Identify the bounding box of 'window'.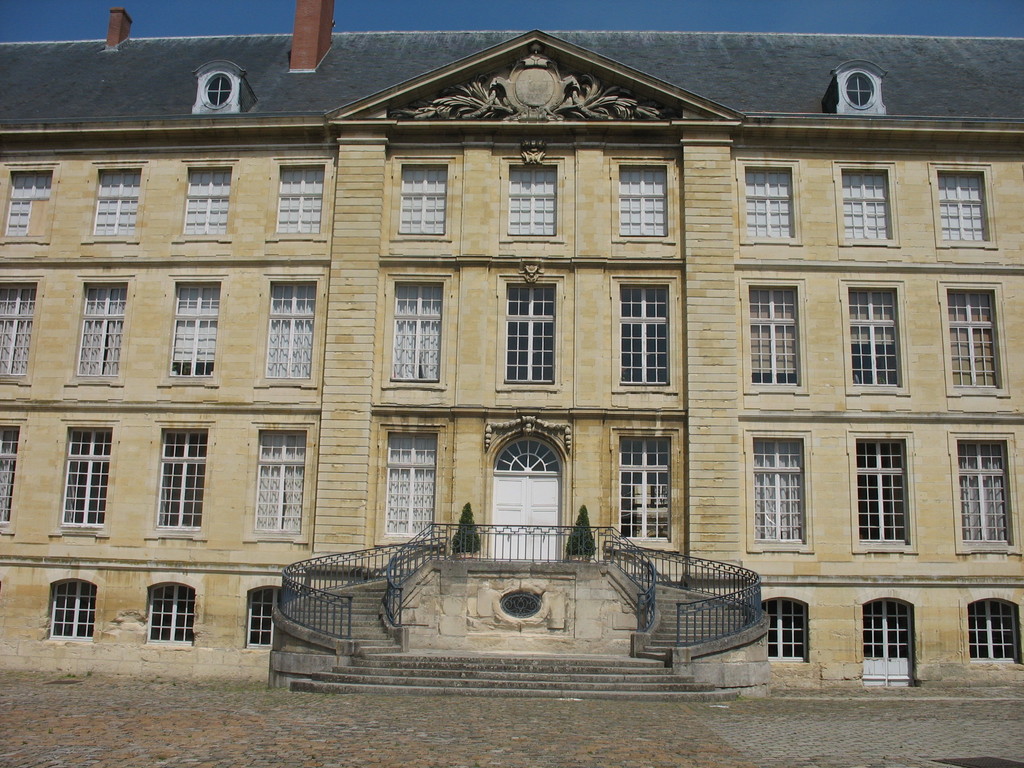
l=244, t=587, r=278, b=651.
